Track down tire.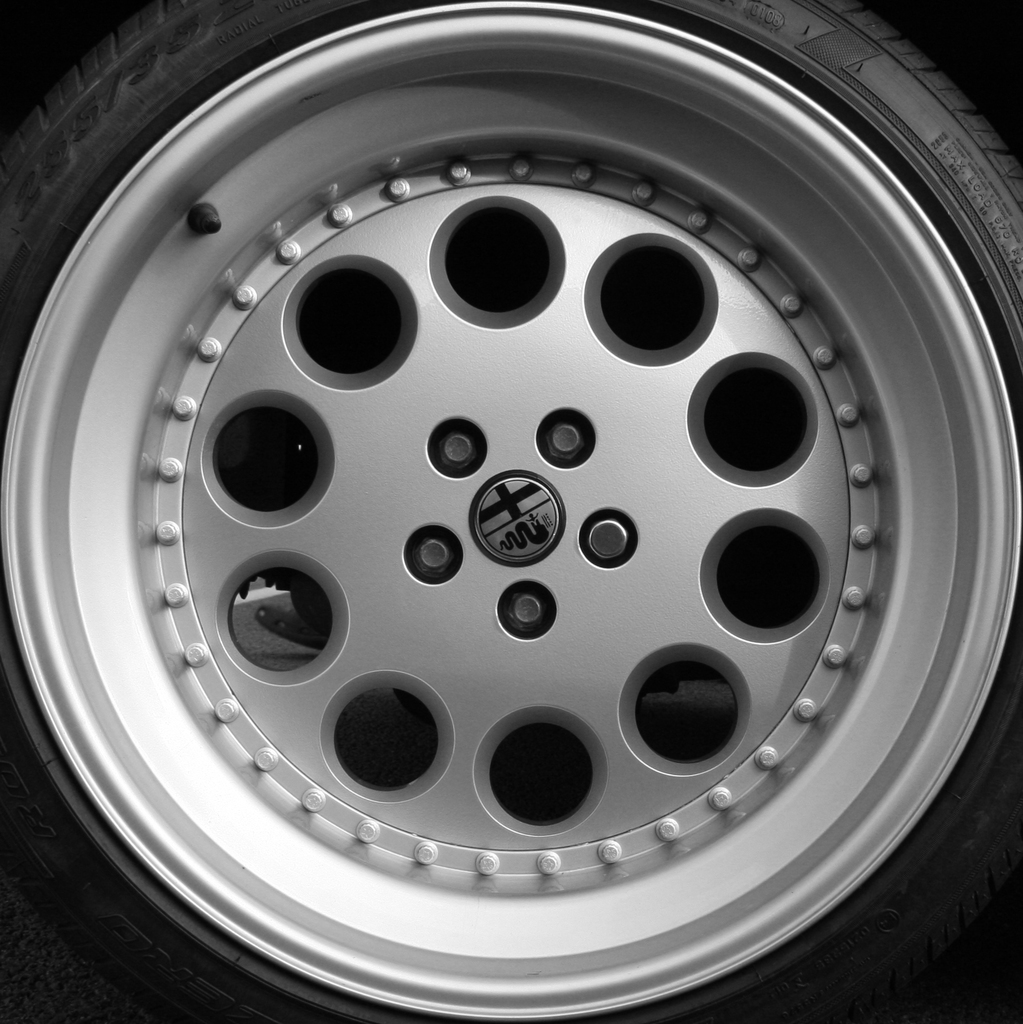
Tracked to 6 0 1022 1023.
